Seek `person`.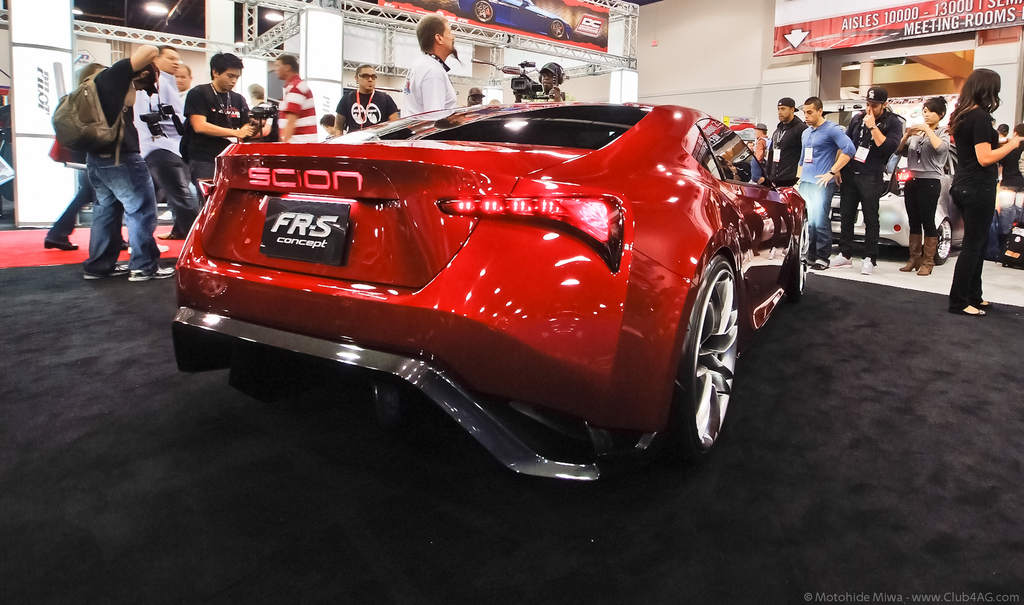
[179,54,257,192].
